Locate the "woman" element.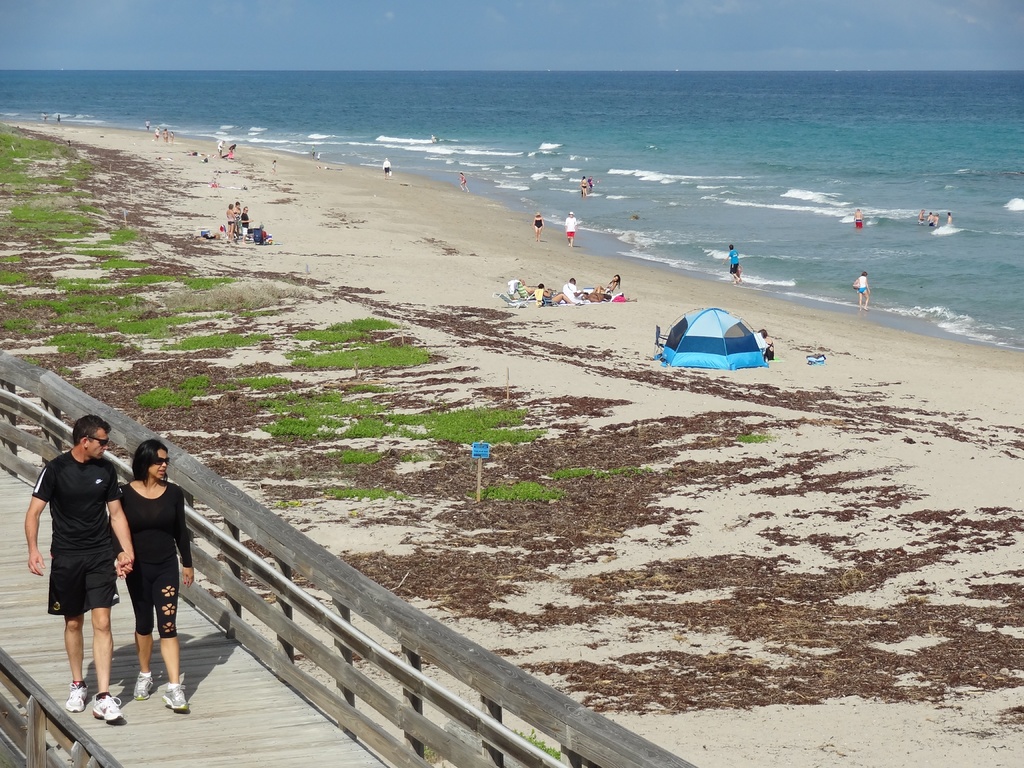
Element bbox: l=854, t=270, r=868, b=311.
